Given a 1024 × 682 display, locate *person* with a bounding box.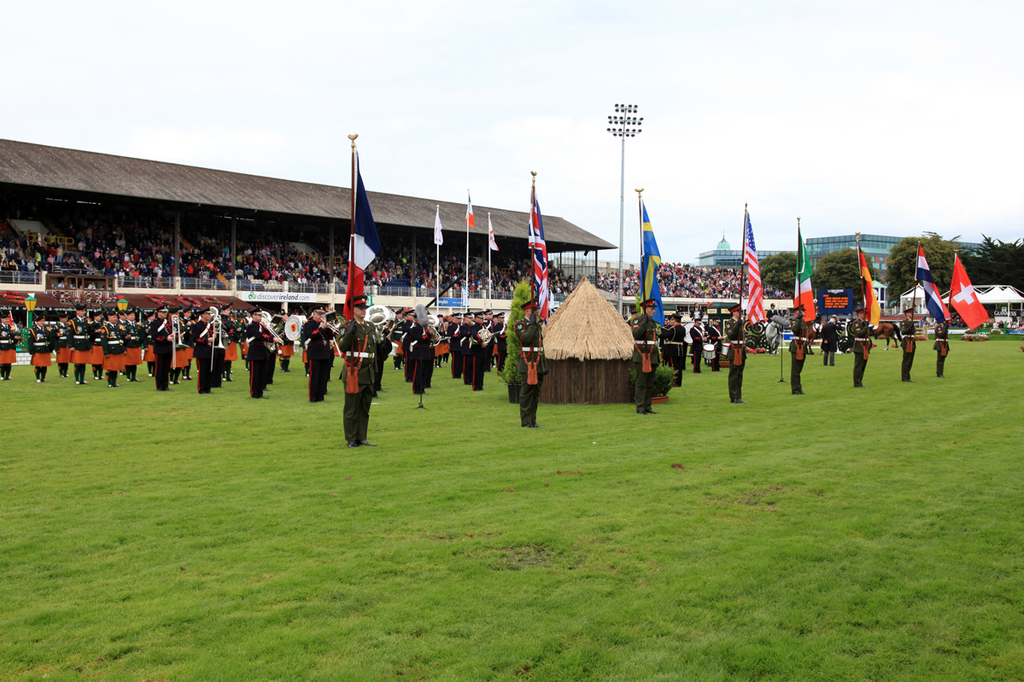
Located: (left=0, top=312, right=20, bottom=380).
